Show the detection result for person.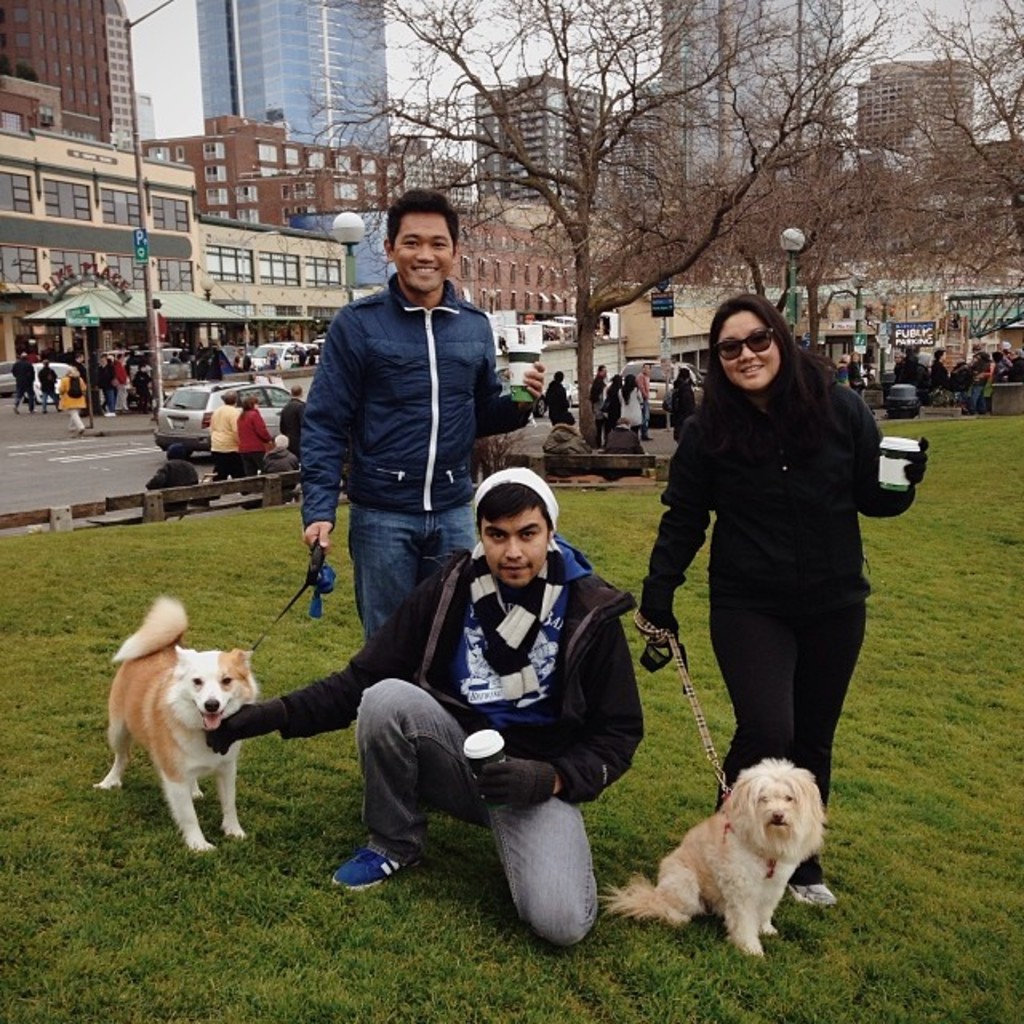
rect(294, 160, 538, 635).
